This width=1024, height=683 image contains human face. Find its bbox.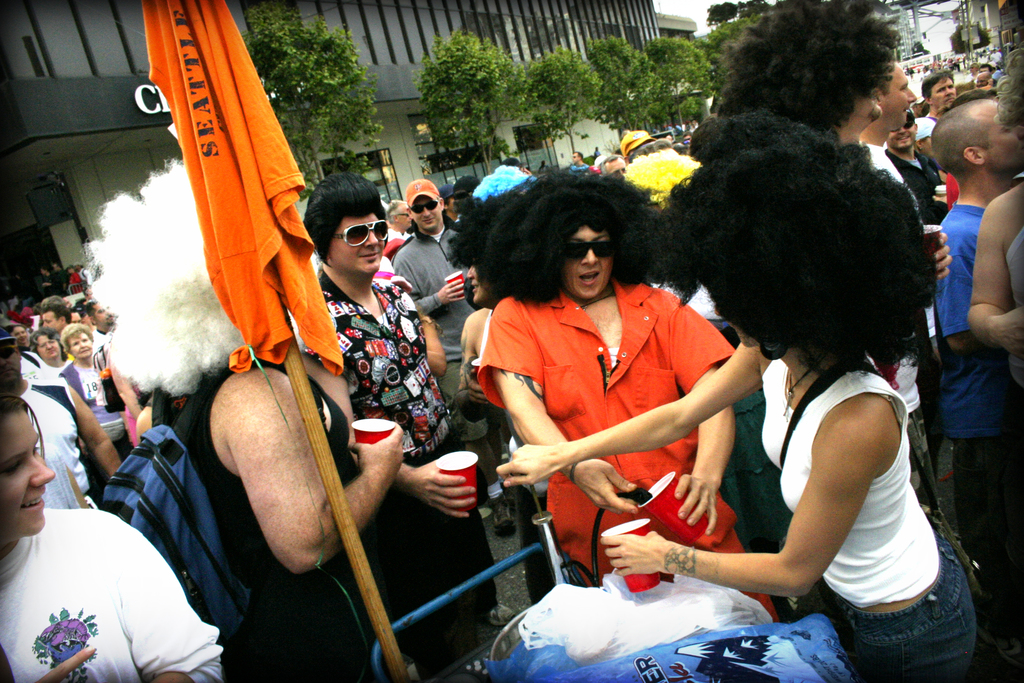
bbox=(35, 336, 59, 358).
